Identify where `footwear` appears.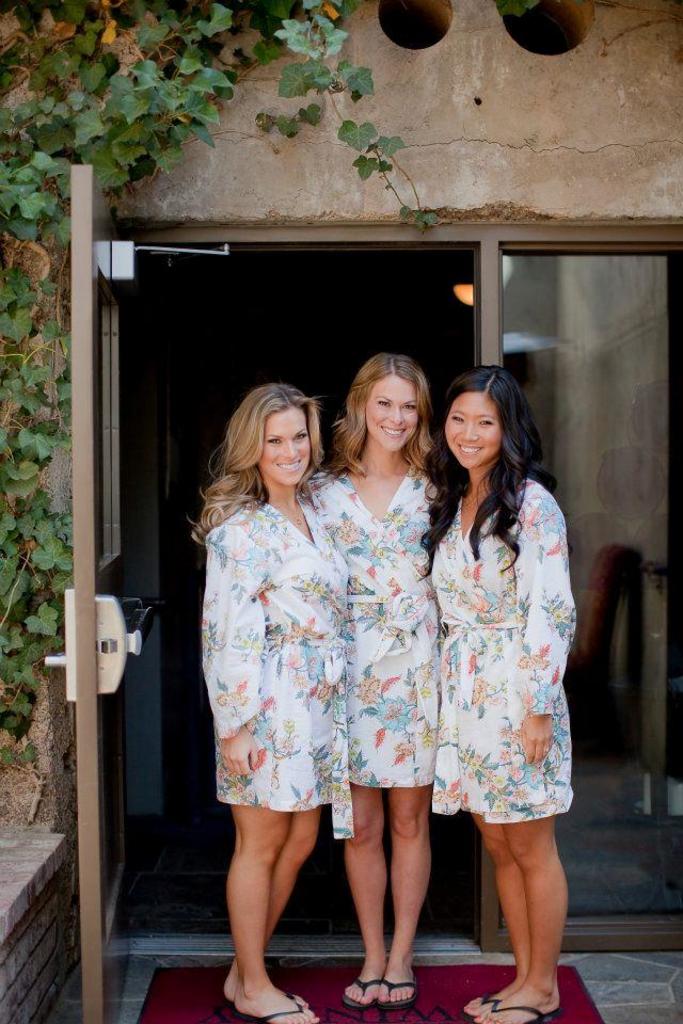
Appears at [476,997,557,1023].
